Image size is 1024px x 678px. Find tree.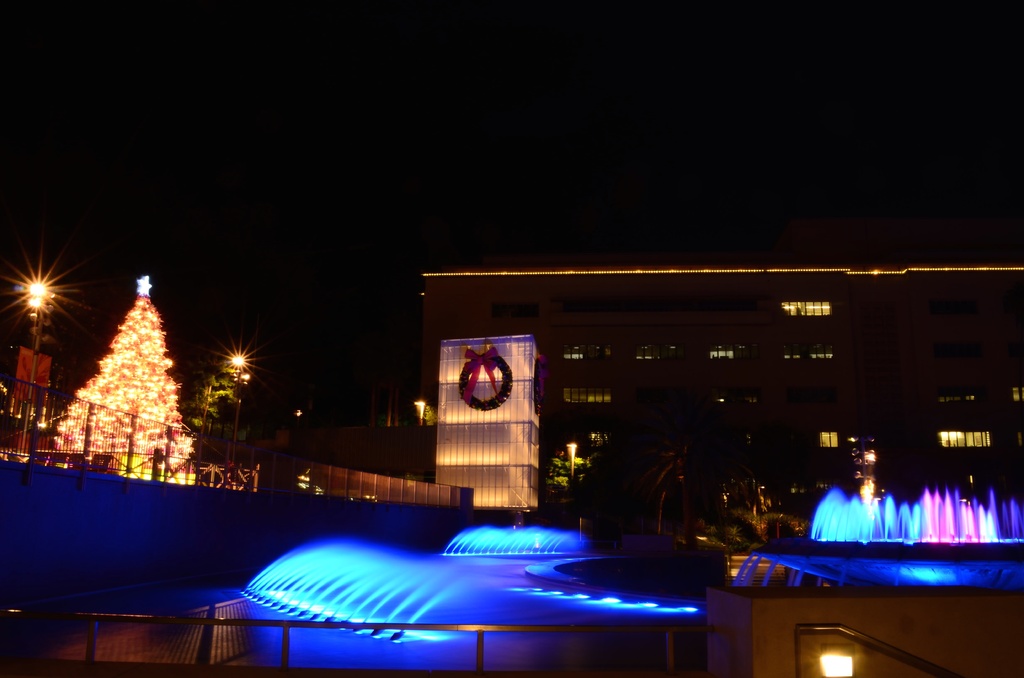
Rect(420, 396, 438, 428).
